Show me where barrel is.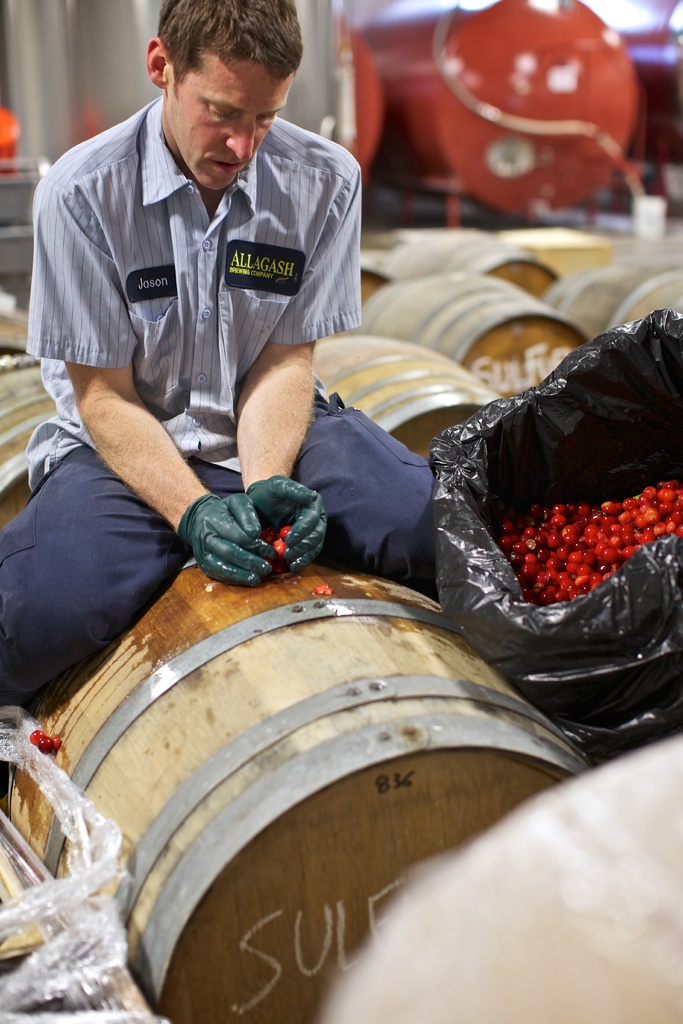
barrel is at <box>35,564,598,1022</box>.
